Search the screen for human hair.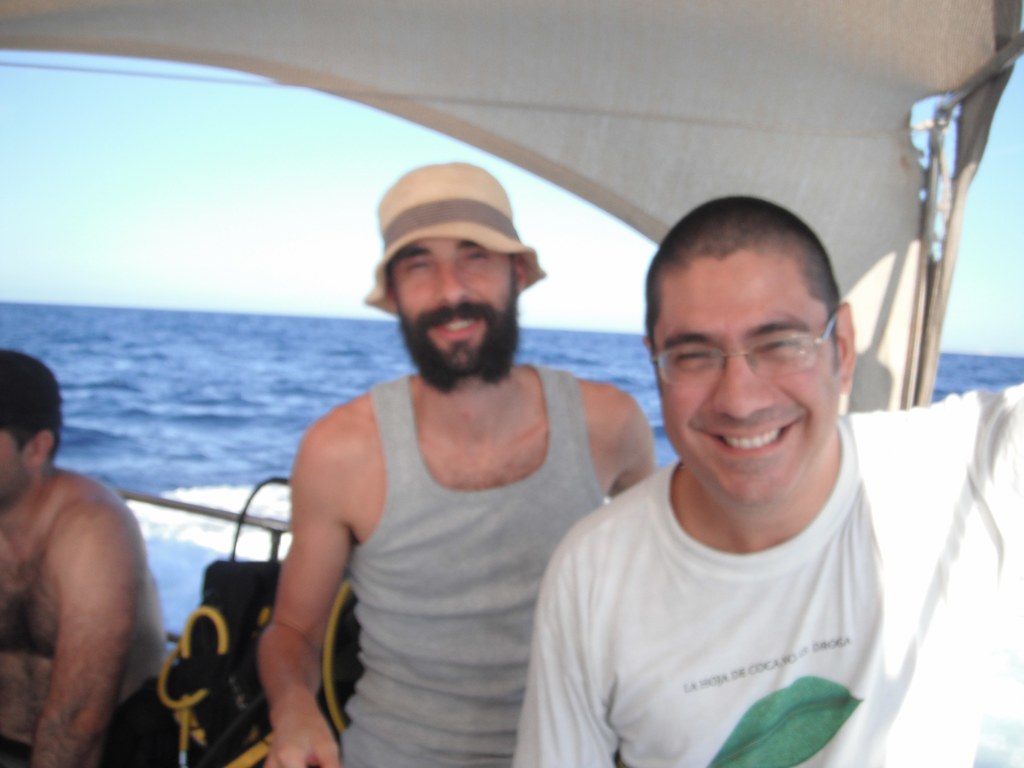
Found at x1=643 y1=195 x2=849 y2=383.
